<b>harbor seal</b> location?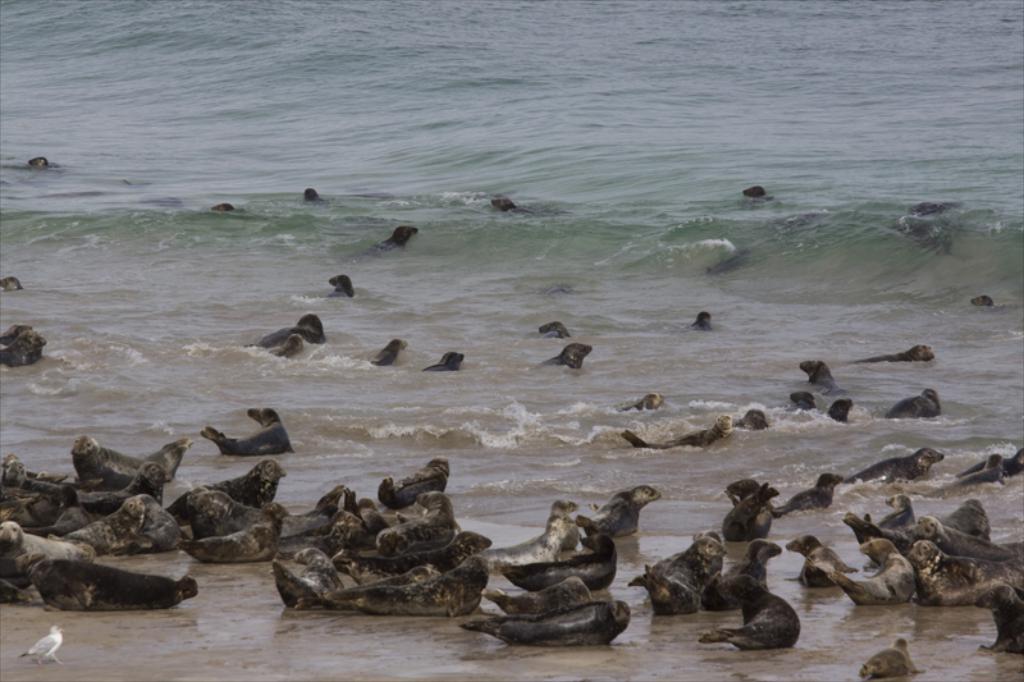
bbox(824, 395, 855, 426)
